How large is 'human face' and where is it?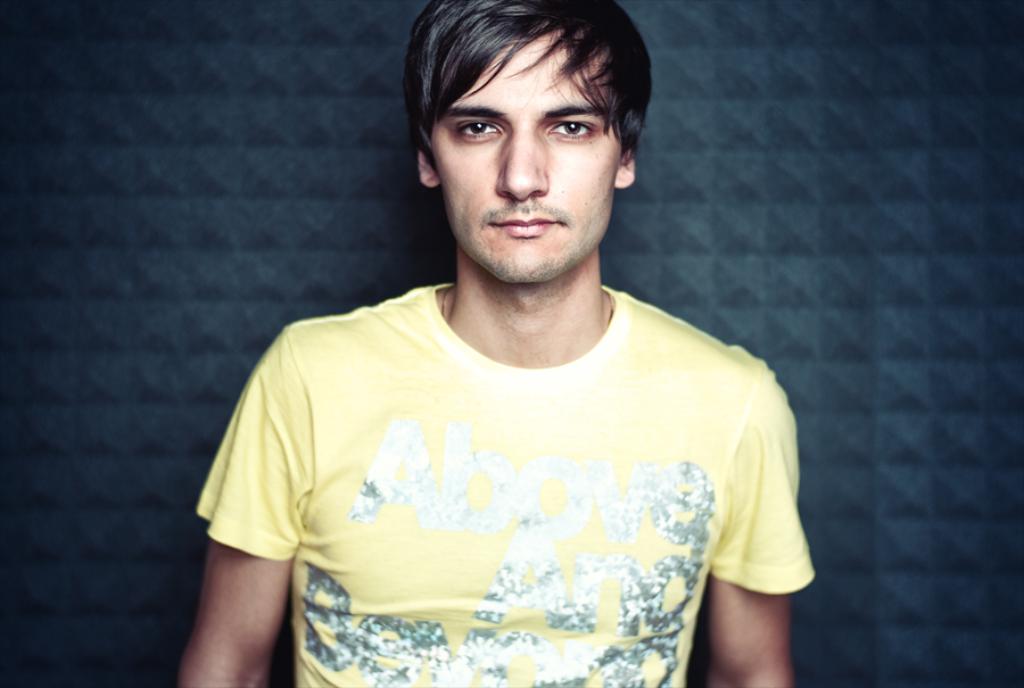
Bounding box: [433,34,613,282].
